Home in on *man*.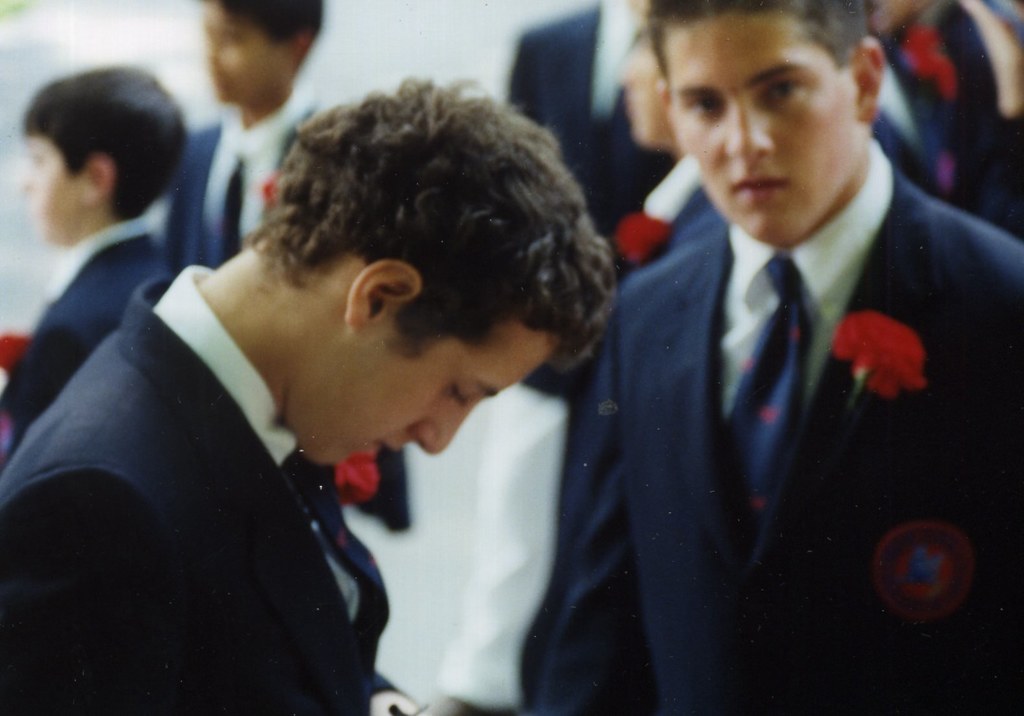
Homed in at crop(526, 0, 1003, 694).
